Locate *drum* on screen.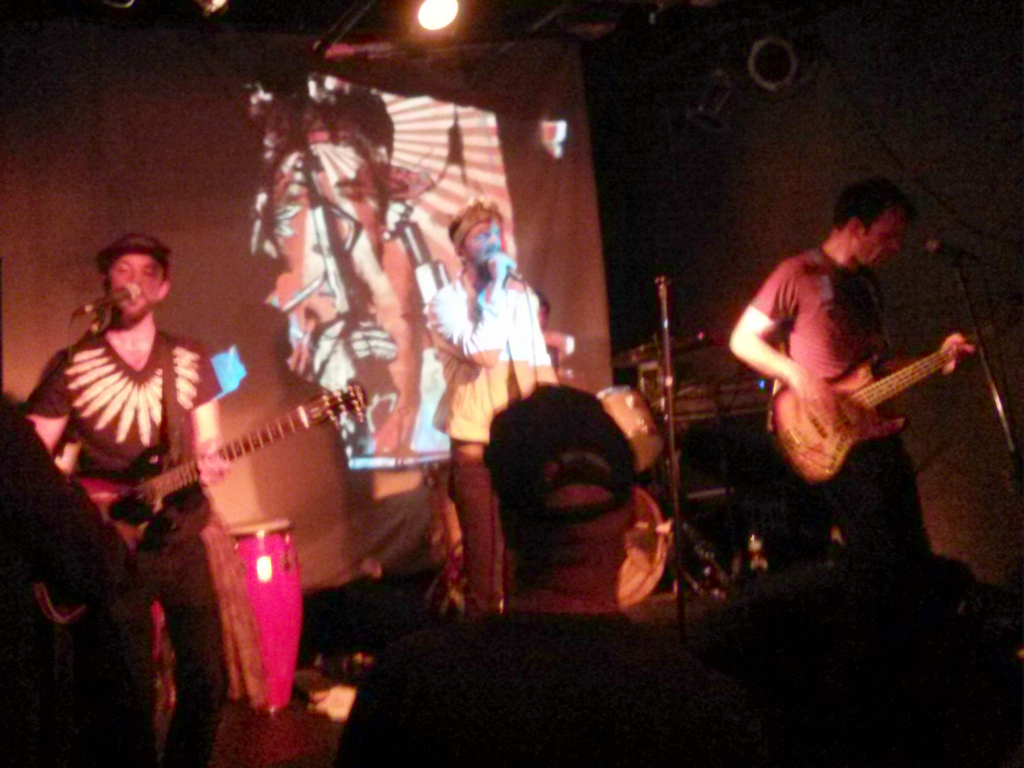
On screen at bbox=(421, 461, 463, 561).
